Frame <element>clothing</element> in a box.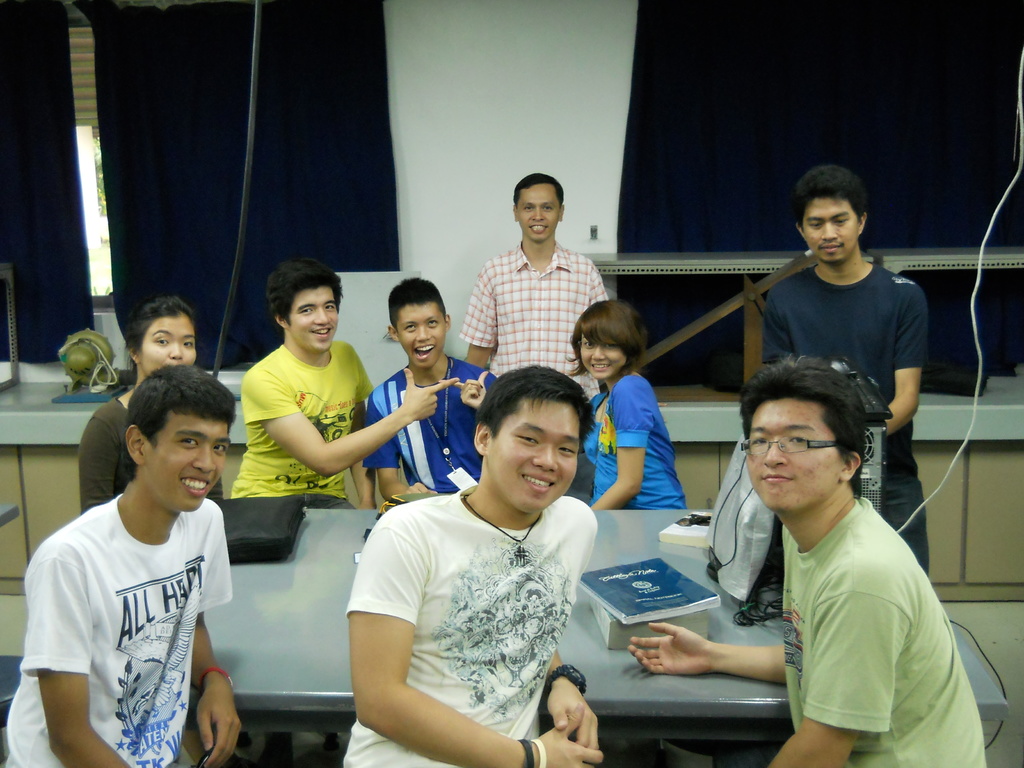
x1=343 y1=476 x2=597 y2=767.
